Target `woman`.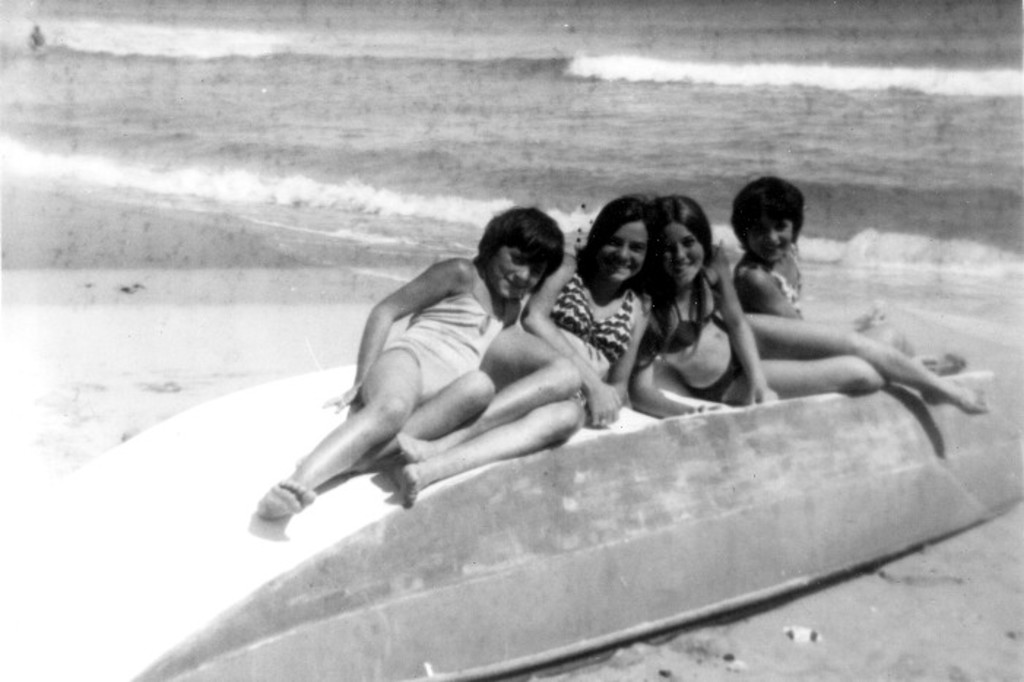
Target region: Rect(387, 199, 650, 510).
